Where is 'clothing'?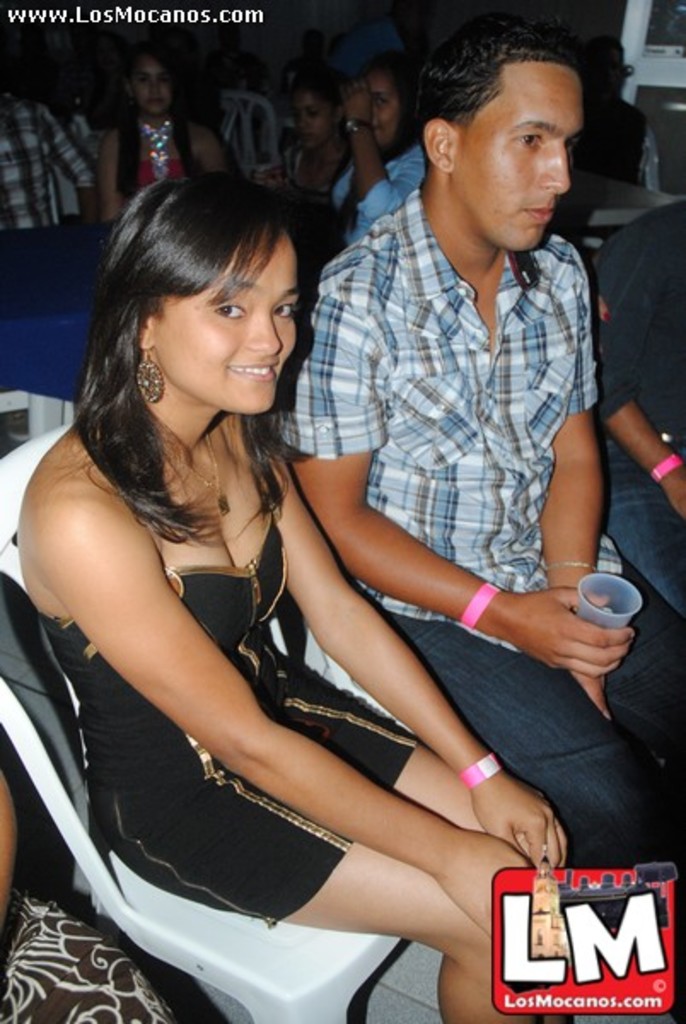
x1=208, y1=46, x2=275, y2=79.
